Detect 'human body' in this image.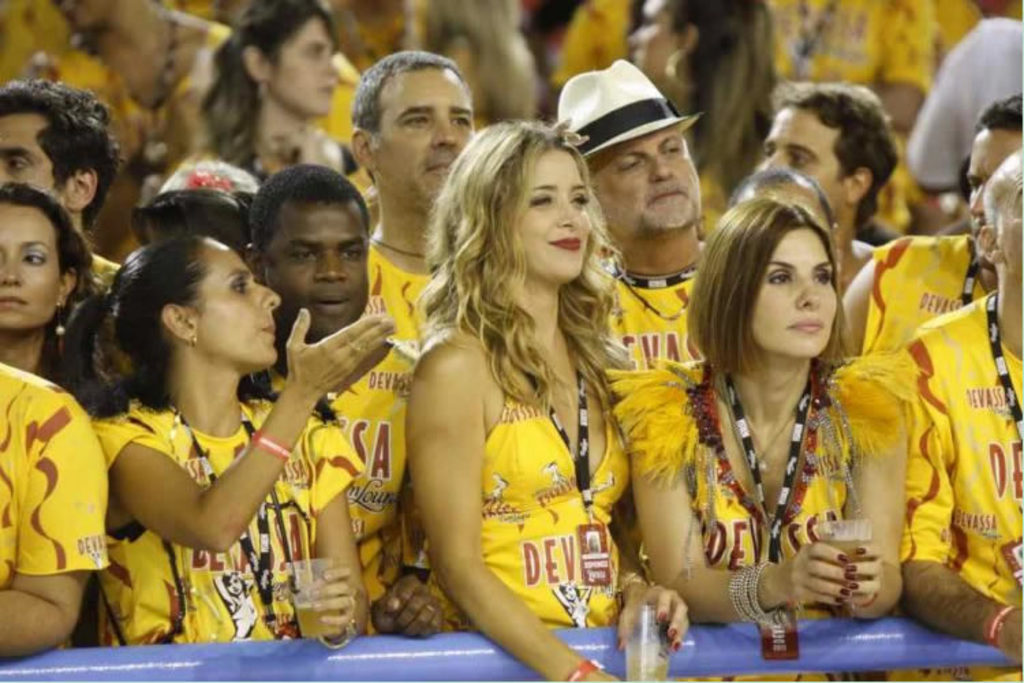
Detection: l=258, t=335, r=479, b=643.
